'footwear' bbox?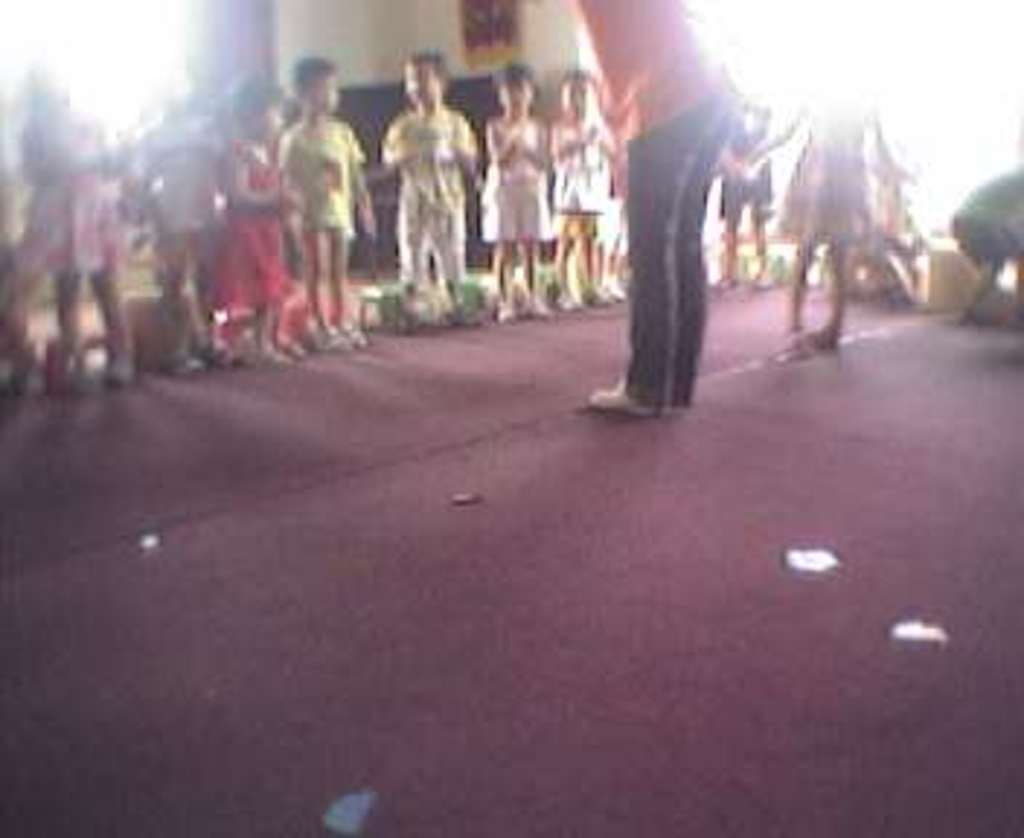
box=[308, 320, 346, 352]
